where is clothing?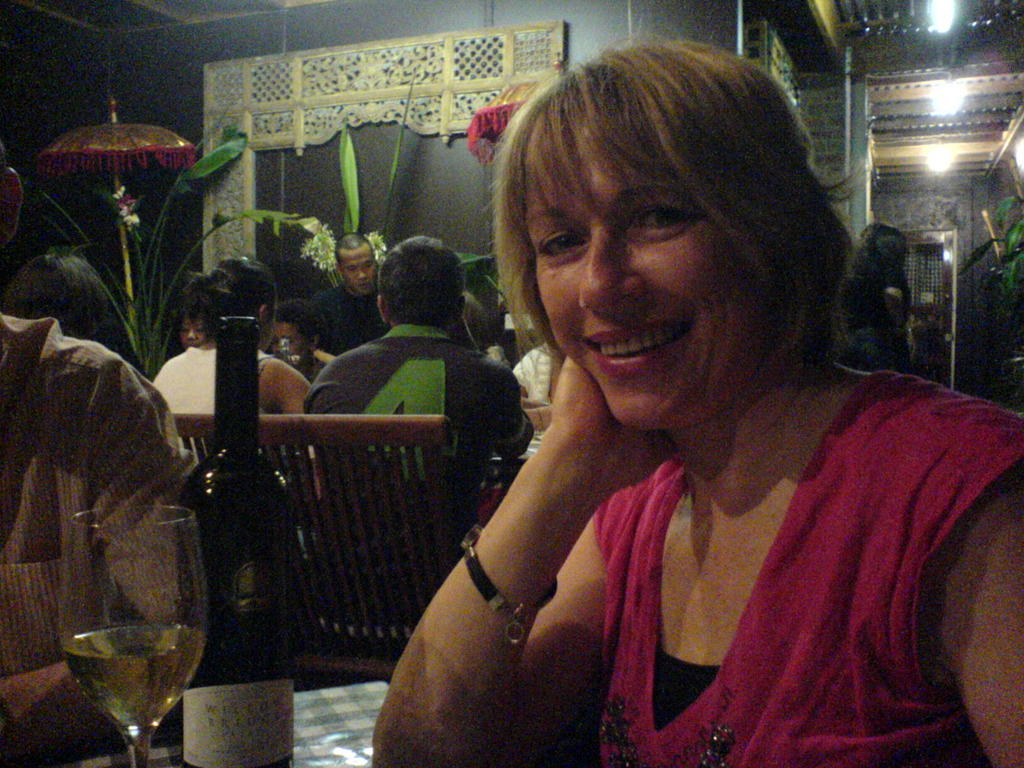
crop(14, 275, 200, 723).
